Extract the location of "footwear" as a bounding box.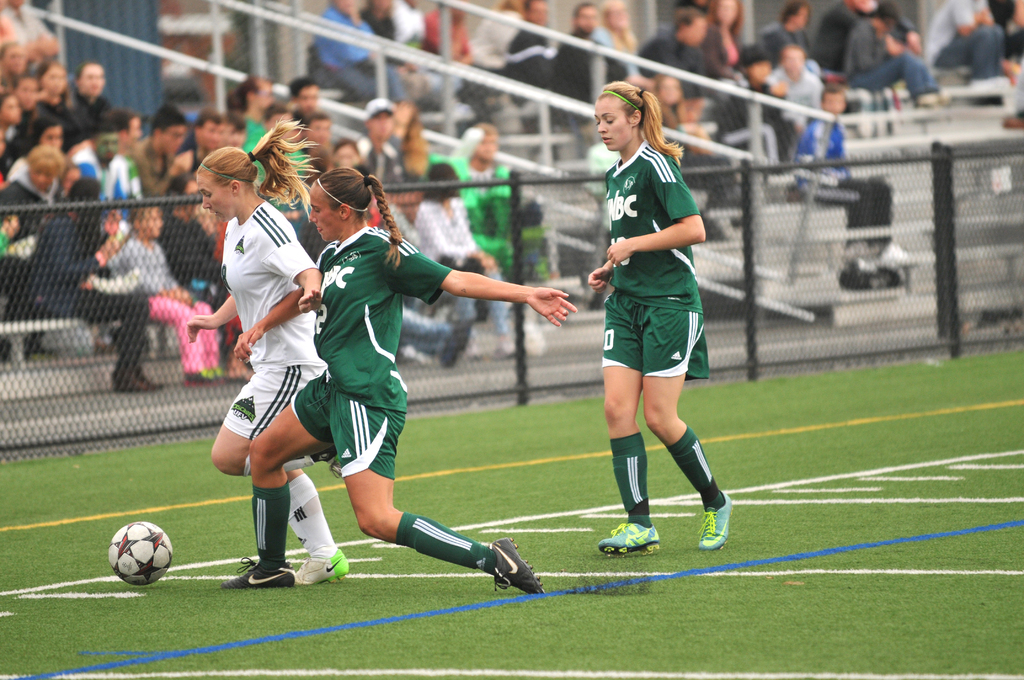
crop(486, 534, 547, 598).
